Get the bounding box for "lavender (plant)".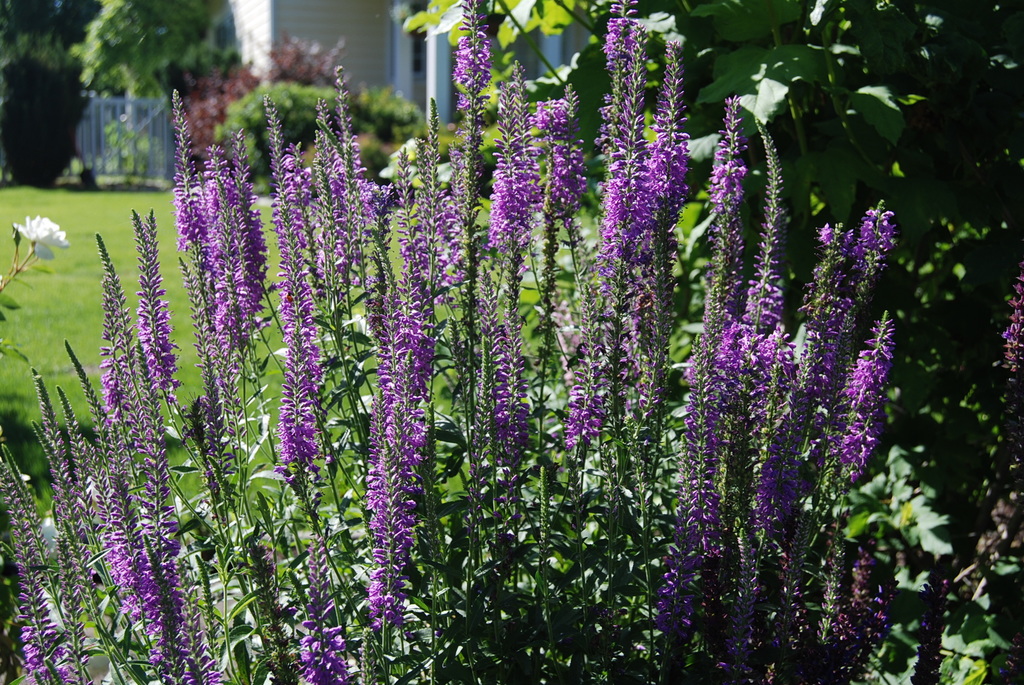
region(171, 559, 223, 684).
